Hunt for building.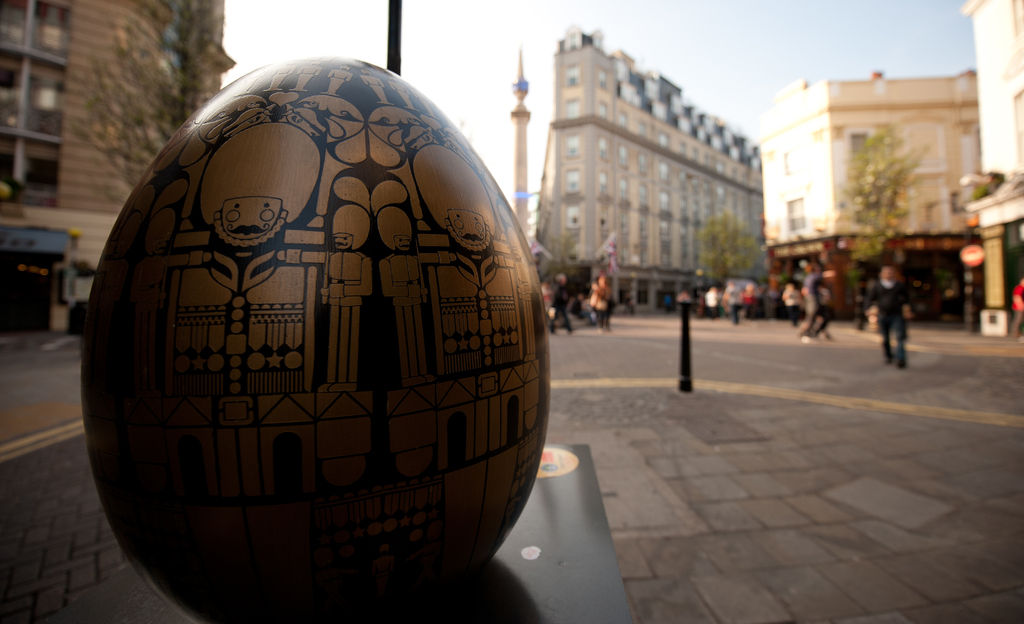
Hunted down at (x1=526, y1=21, x2=777, y2=318).
